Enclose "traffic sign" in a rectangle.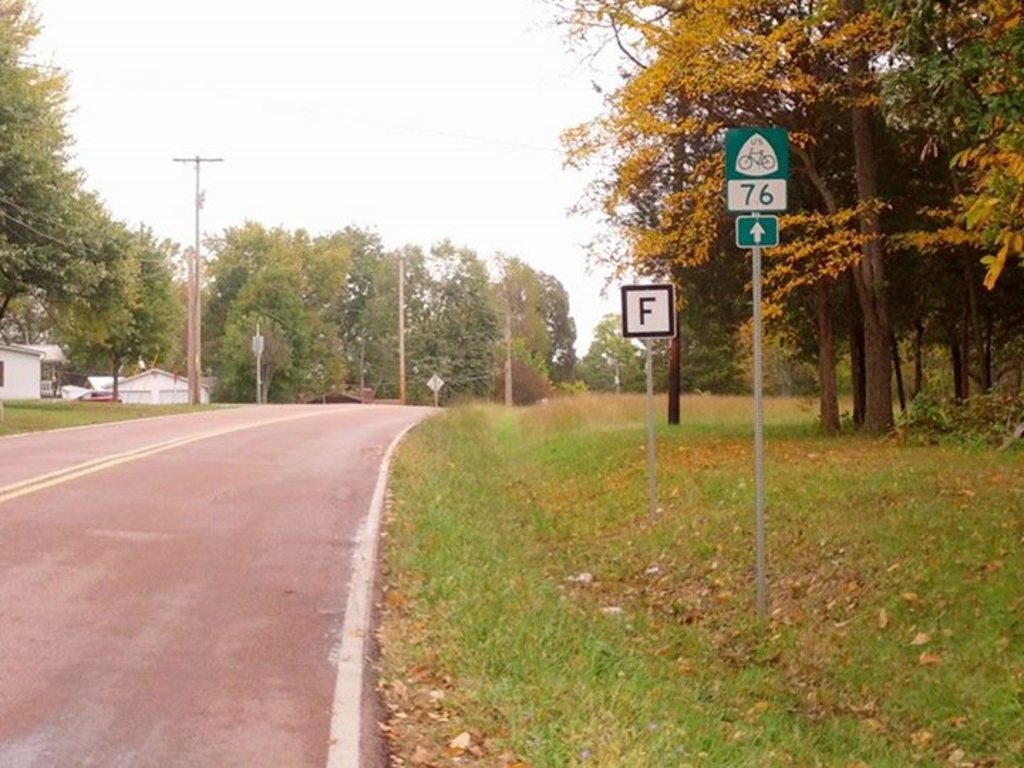
x1=737, y1=218, x2=779, y2=250.
